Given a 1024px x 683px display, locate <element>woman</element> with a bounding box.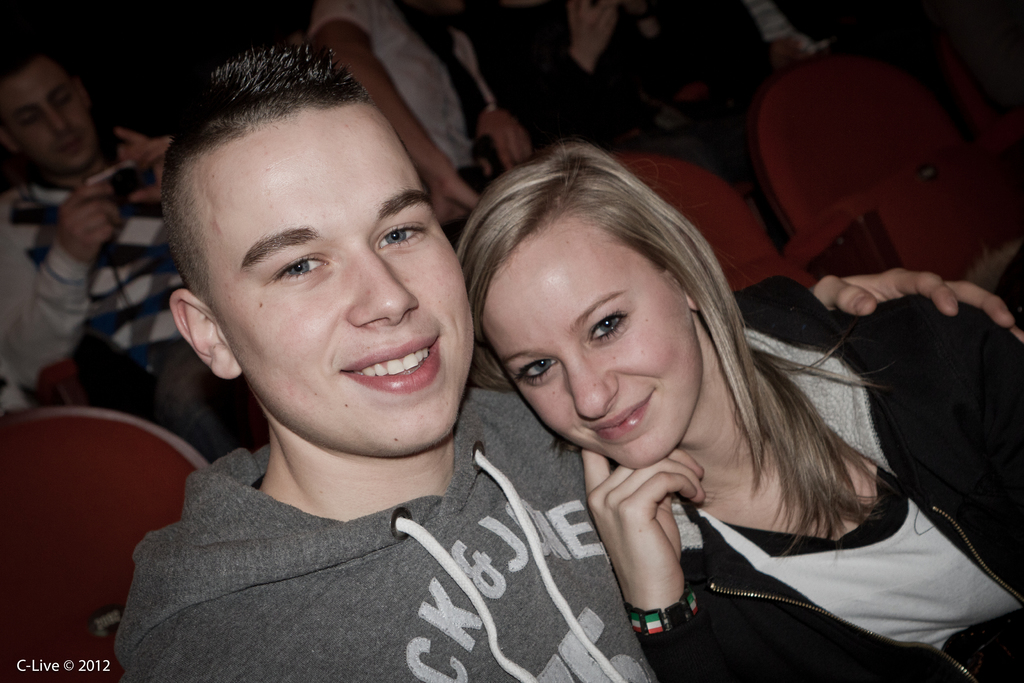
Located: bbox=(435, 158, 890, 654).
